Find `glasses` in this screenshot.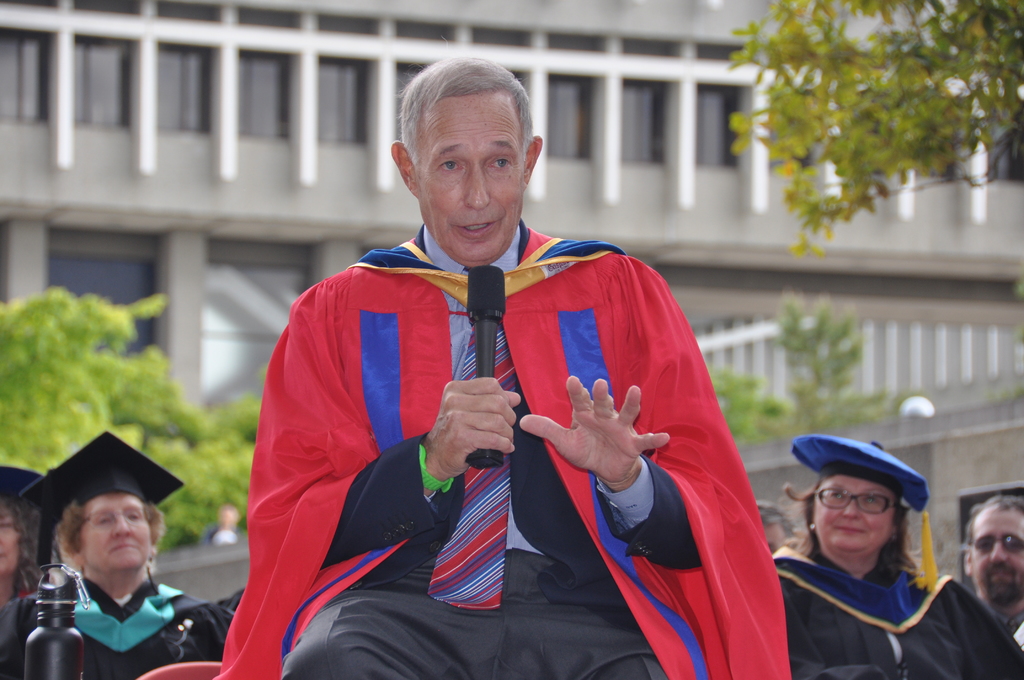
The bounding box for `glasses` is crop(814, 489, 903, 520).
